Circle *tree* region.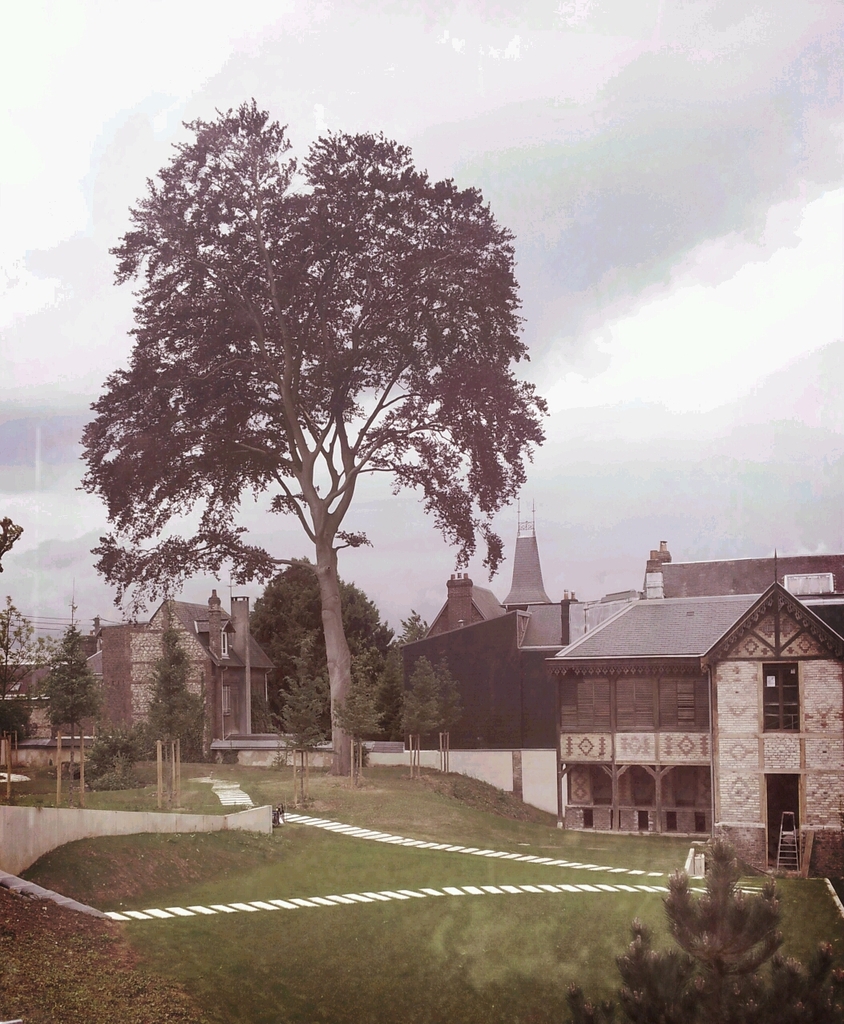
Region: (x1=251, y1=542, x2=397, y2=744).
